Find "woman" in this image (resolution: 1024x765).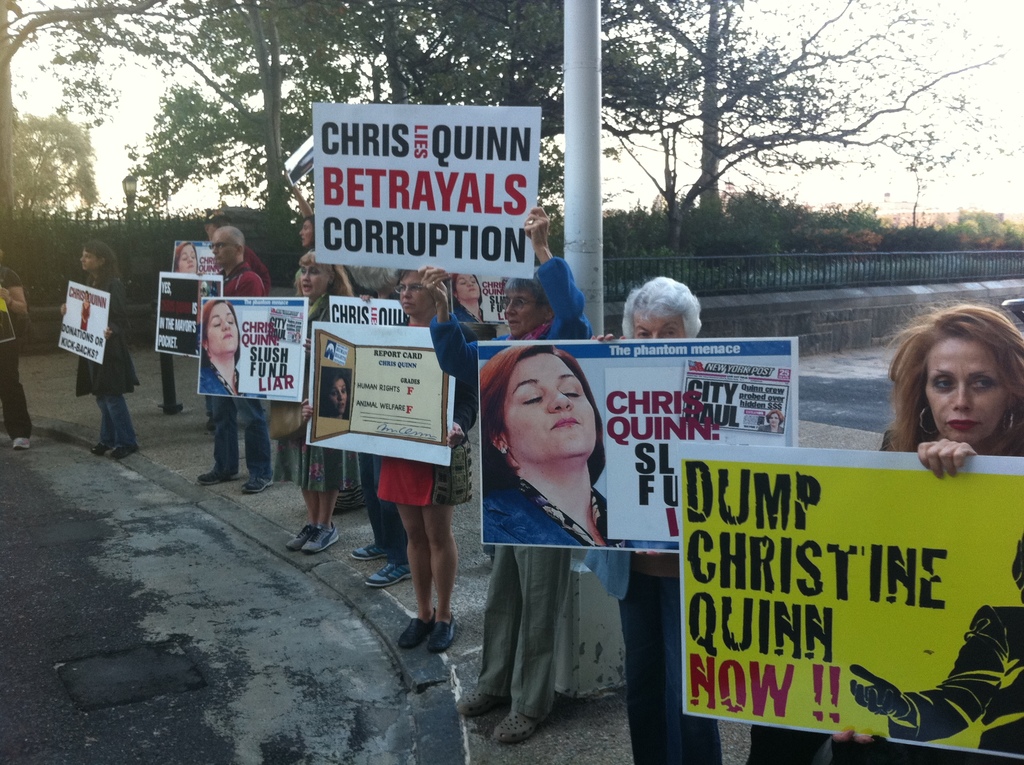
bbox=[451, 273, 488, 324].
